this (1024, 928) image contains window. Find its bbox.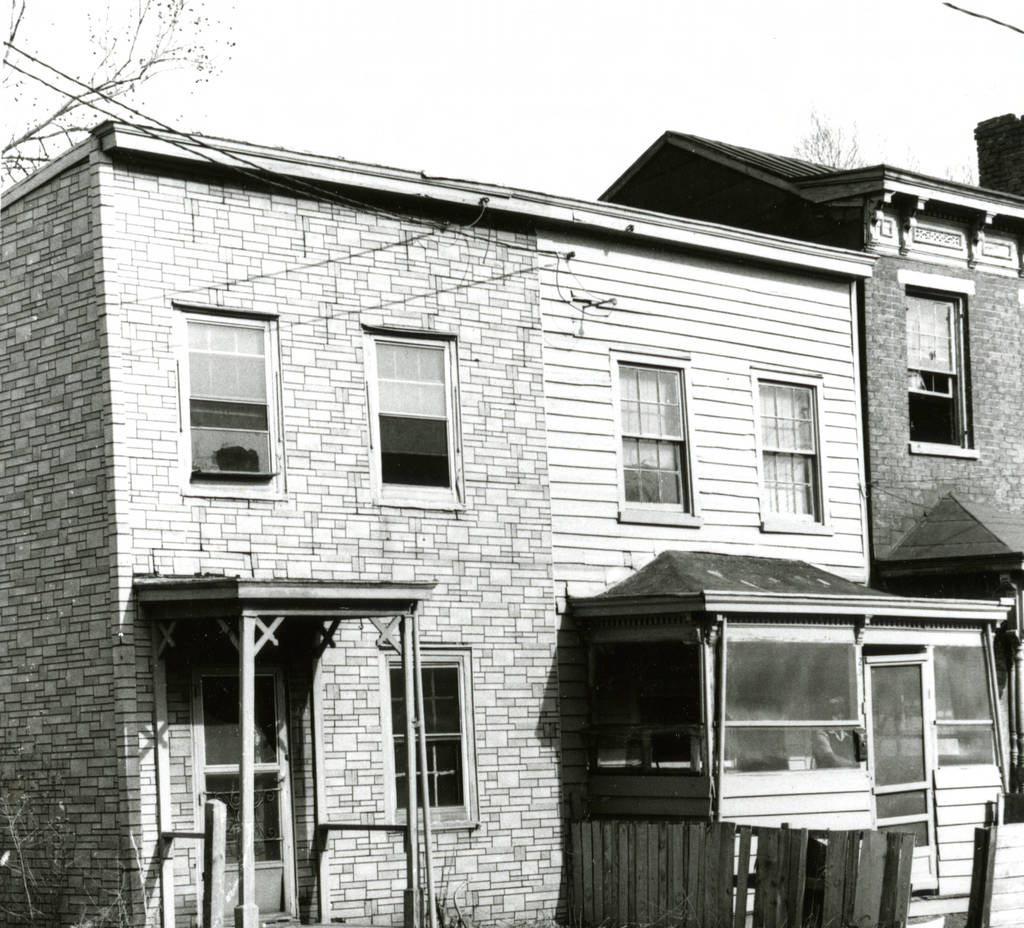
select_region(610, 346, 700, 521).
